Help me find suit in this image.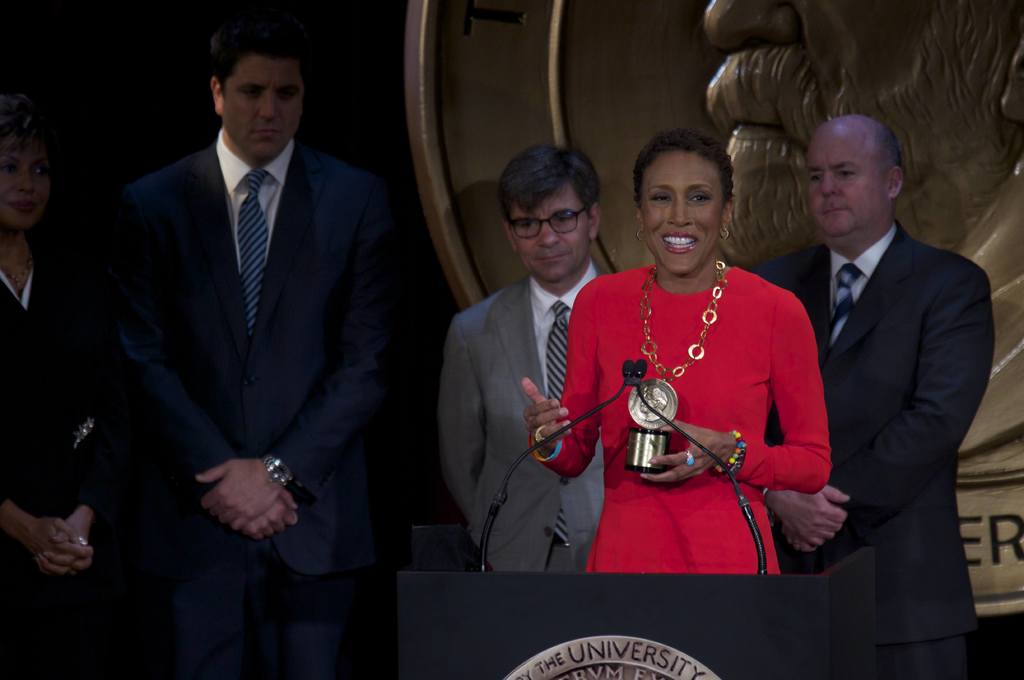
Found it: pyautogui.locateOnScreen(751, 224, 995, 675).
